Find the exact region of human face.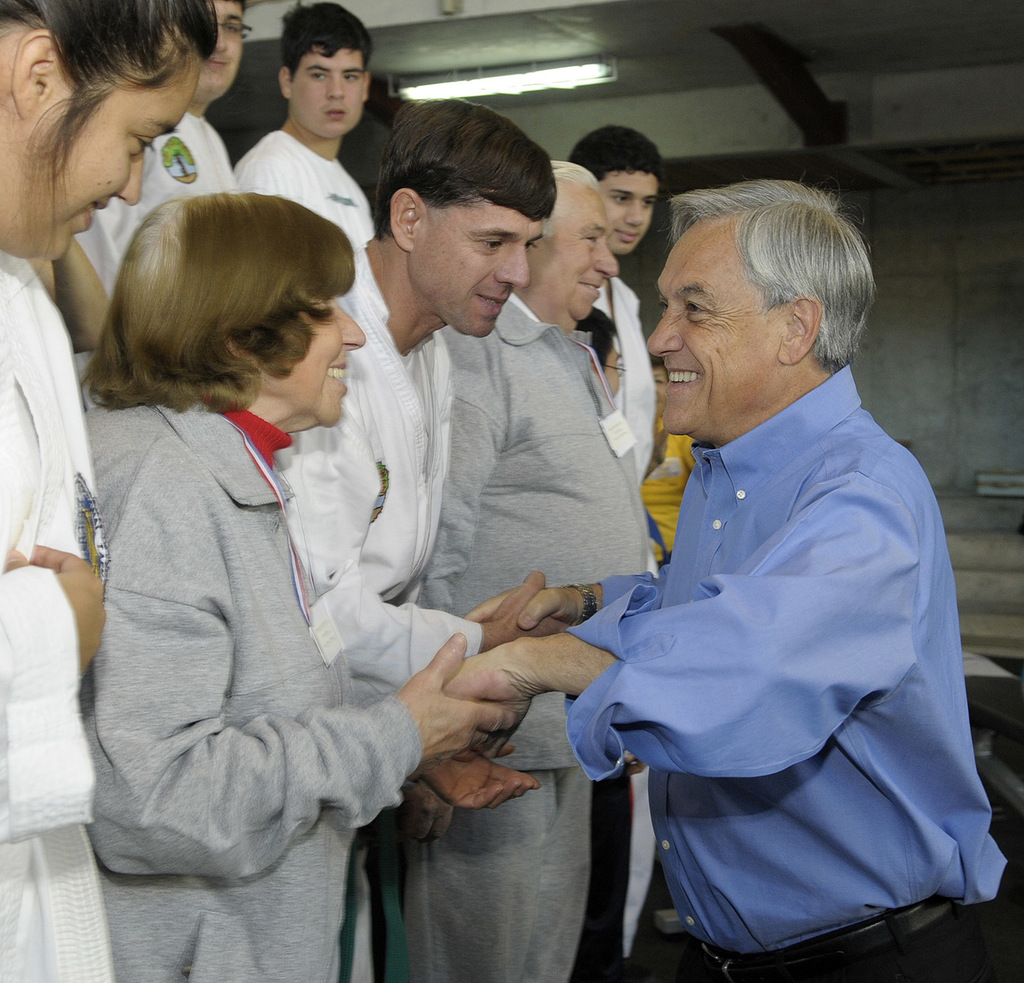
Exact region: (41, 55, 199, 263).
